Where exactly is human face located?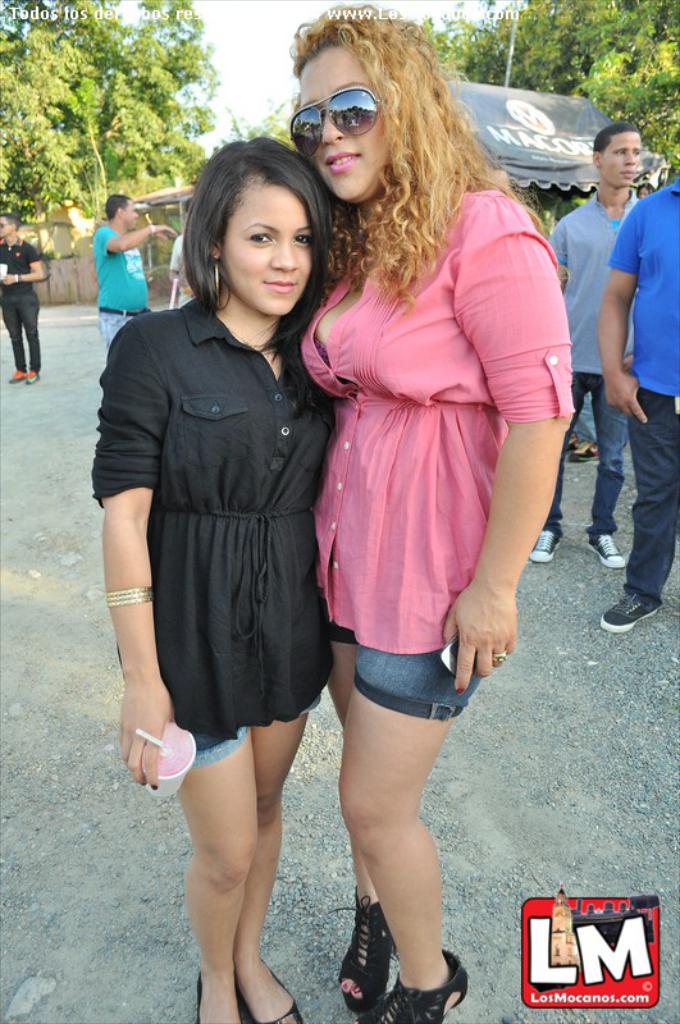
Its bounding box is <region>123, 204, 140, 224</region>.
